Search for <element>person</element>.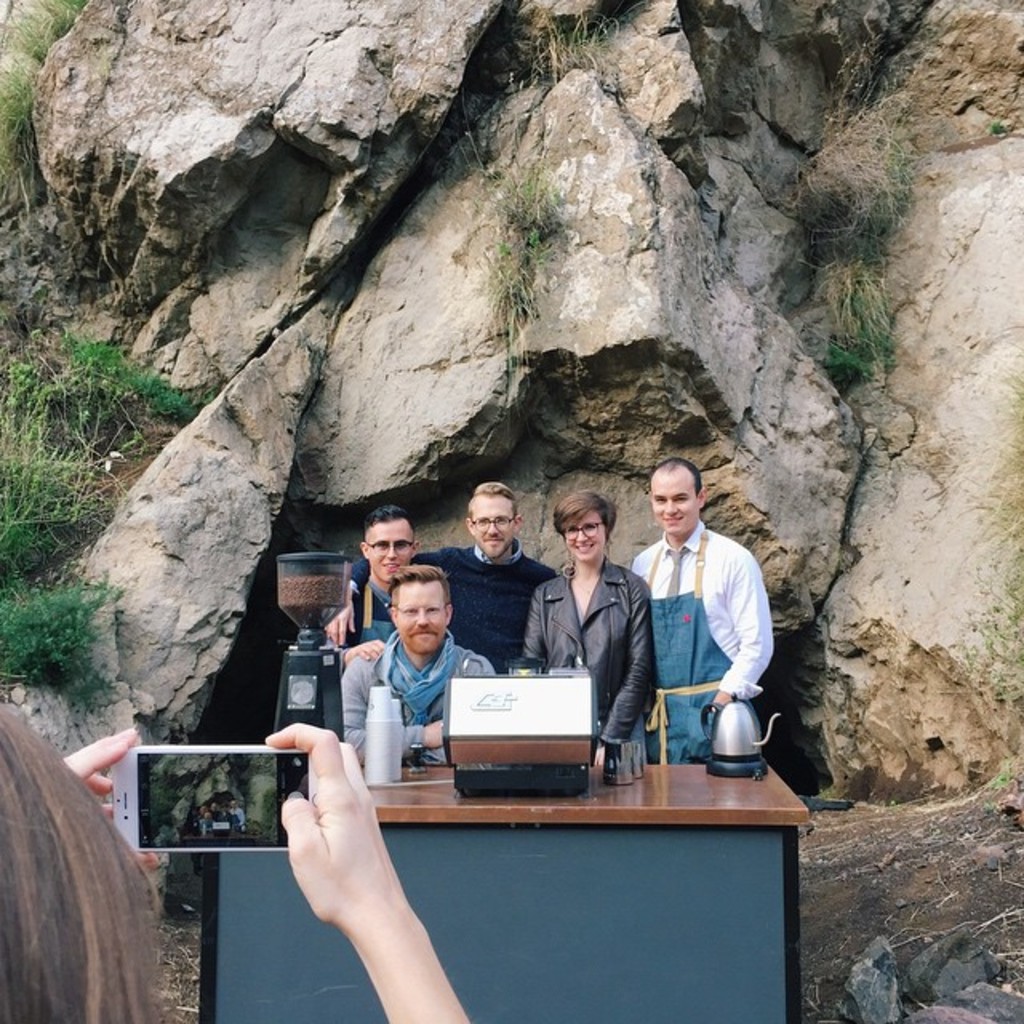
Found at (x1=318, y1=488, x2=565, y2=670).
